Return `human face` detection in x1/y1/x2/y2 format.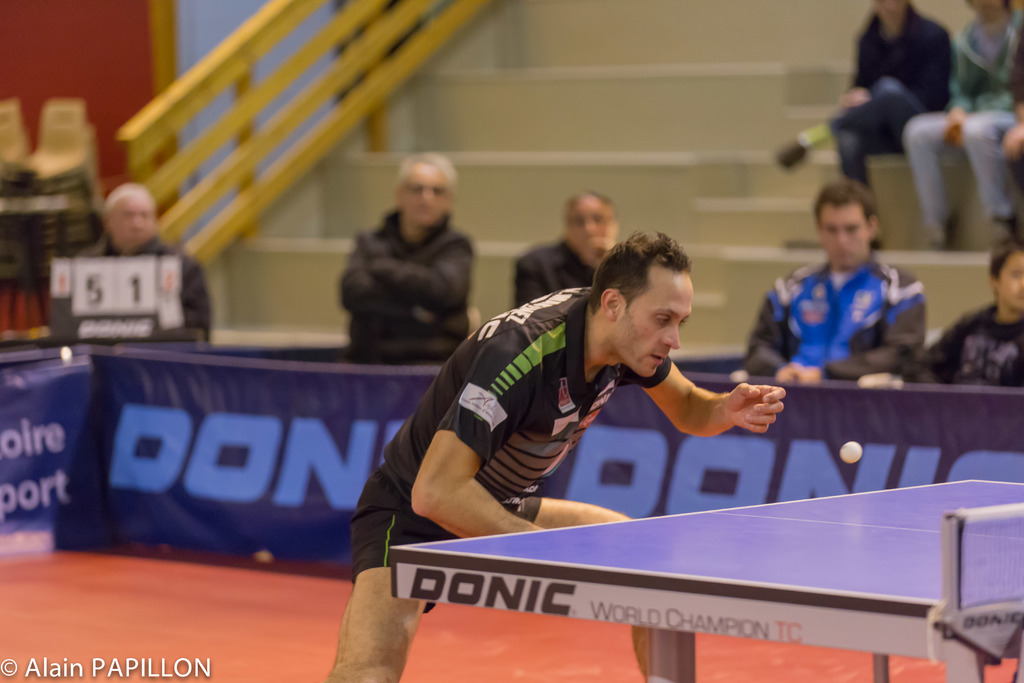
397/164/449/225.
